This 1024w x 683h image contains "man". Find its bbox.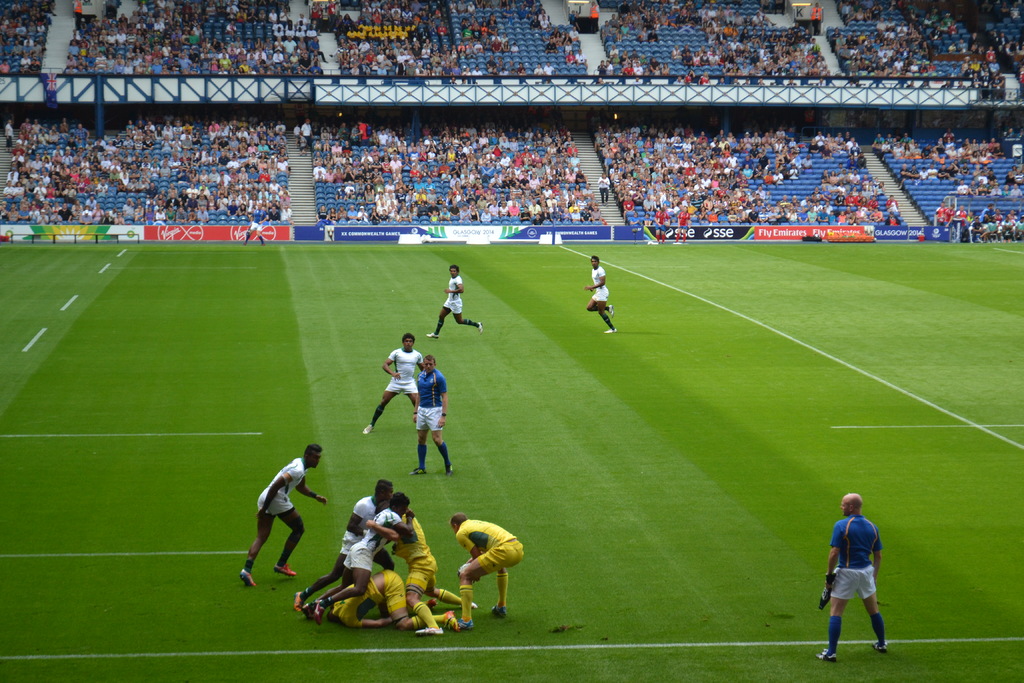
(672,74,687,87).
